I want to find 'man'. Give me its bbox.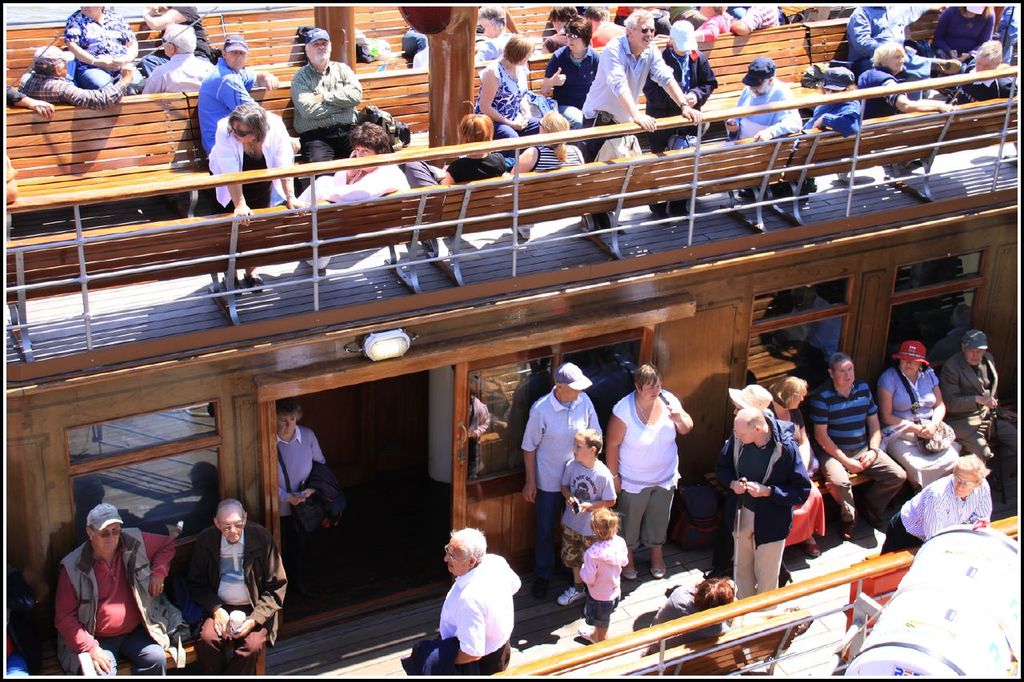
rect(880, 452, 993, 553).
